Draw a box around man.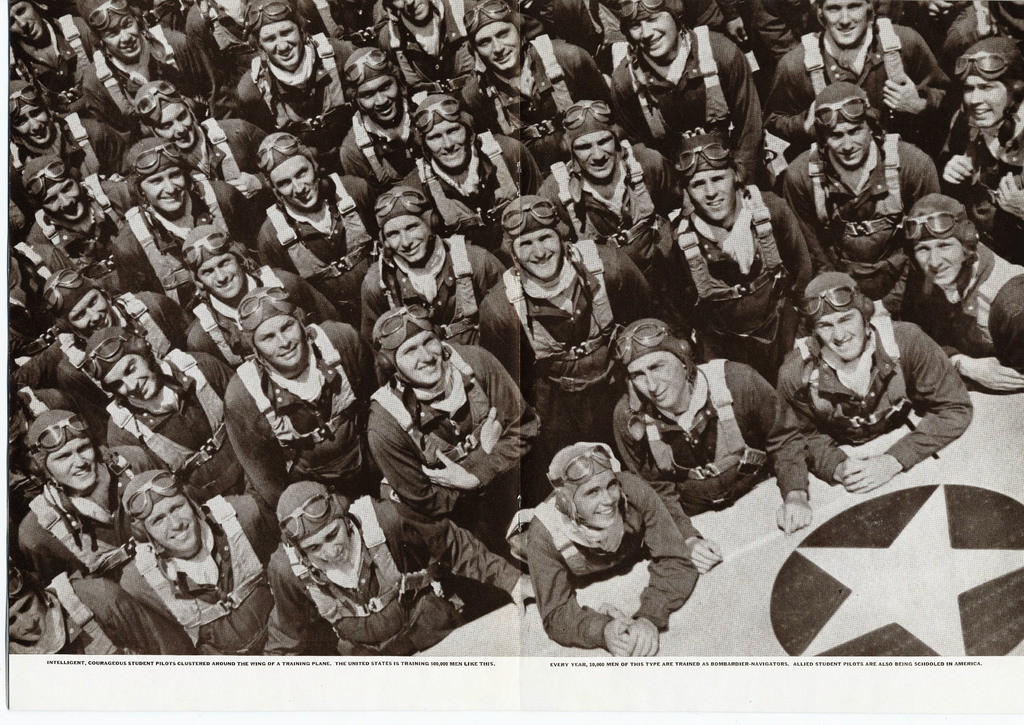
499 436 726 657.
